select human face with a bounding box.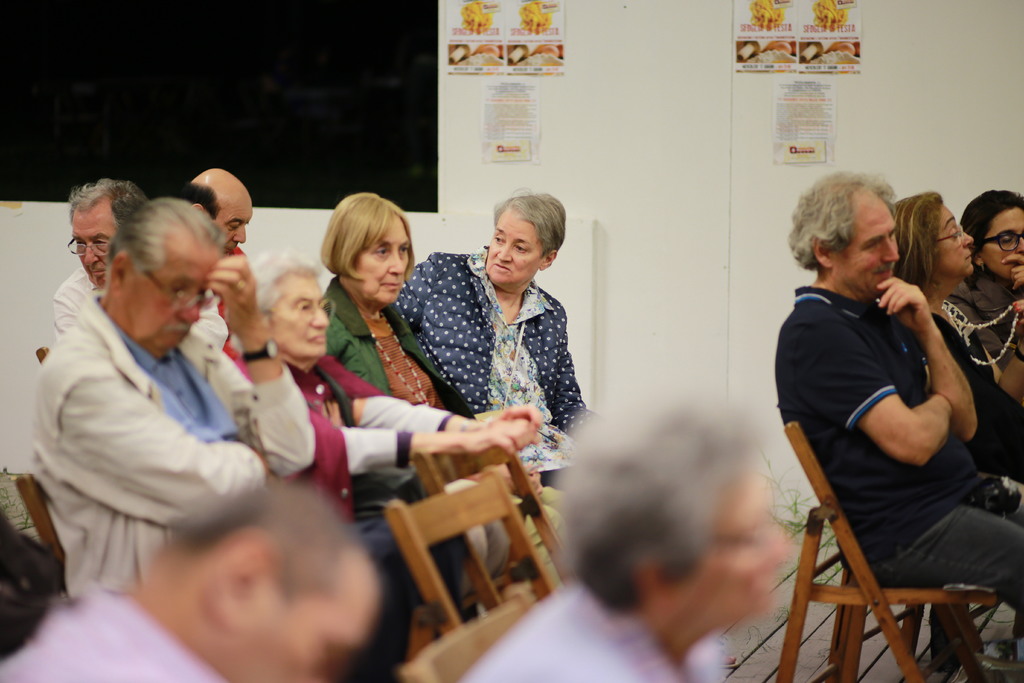
986:207:1023:283.
